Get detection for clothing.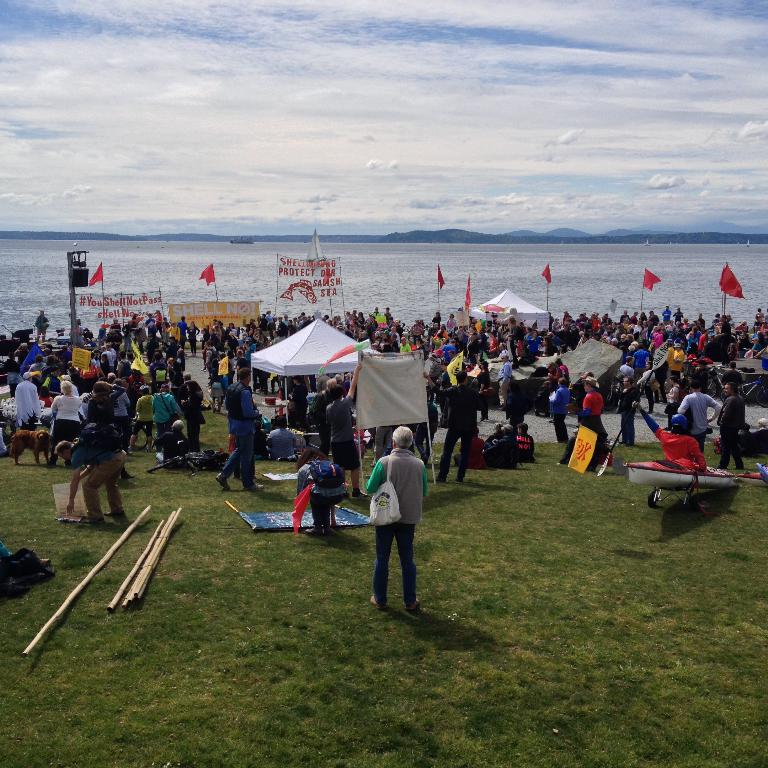
Detection: <region>13, 370, 48, 431</region>.
